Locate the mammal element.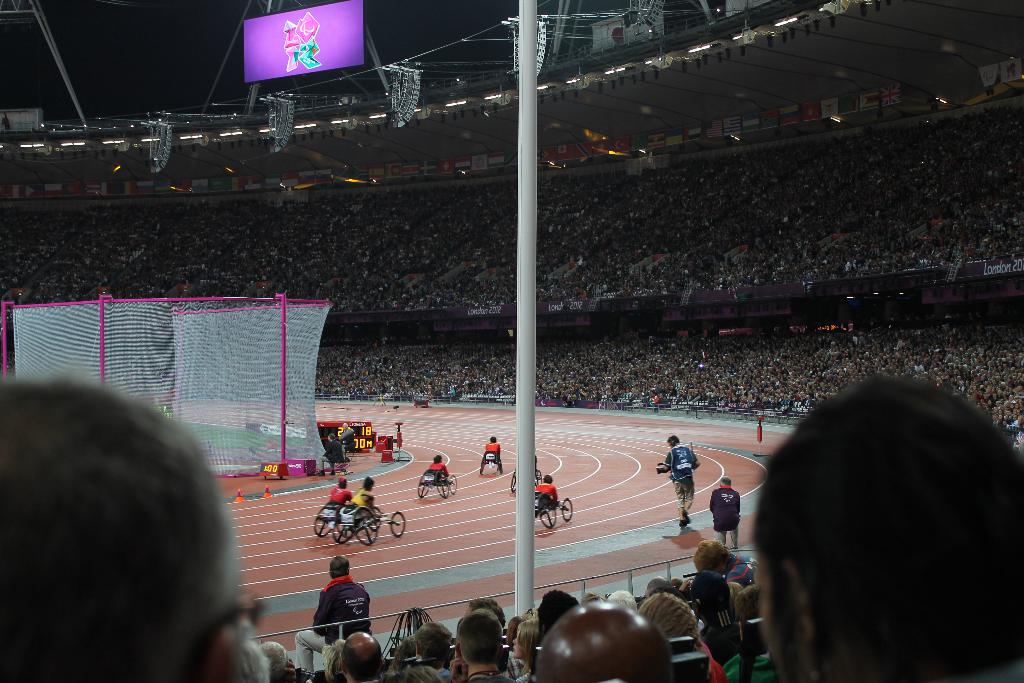
Element bbox: [left=354, top=475, right=378, bottom=516].
